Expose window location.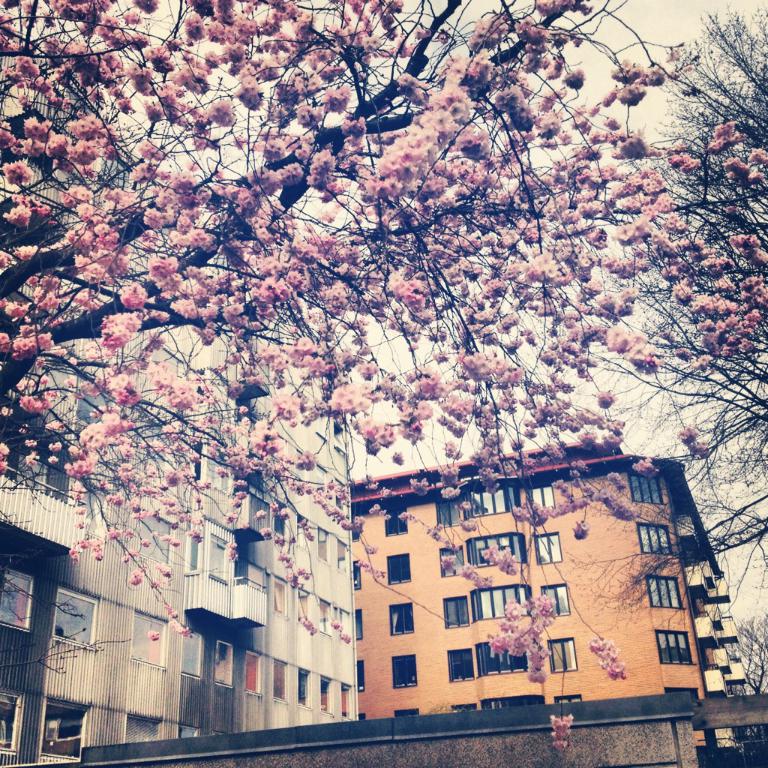
Exposed at {"left": 354, "top": 659, "right": 368, "bottom": 692}.
